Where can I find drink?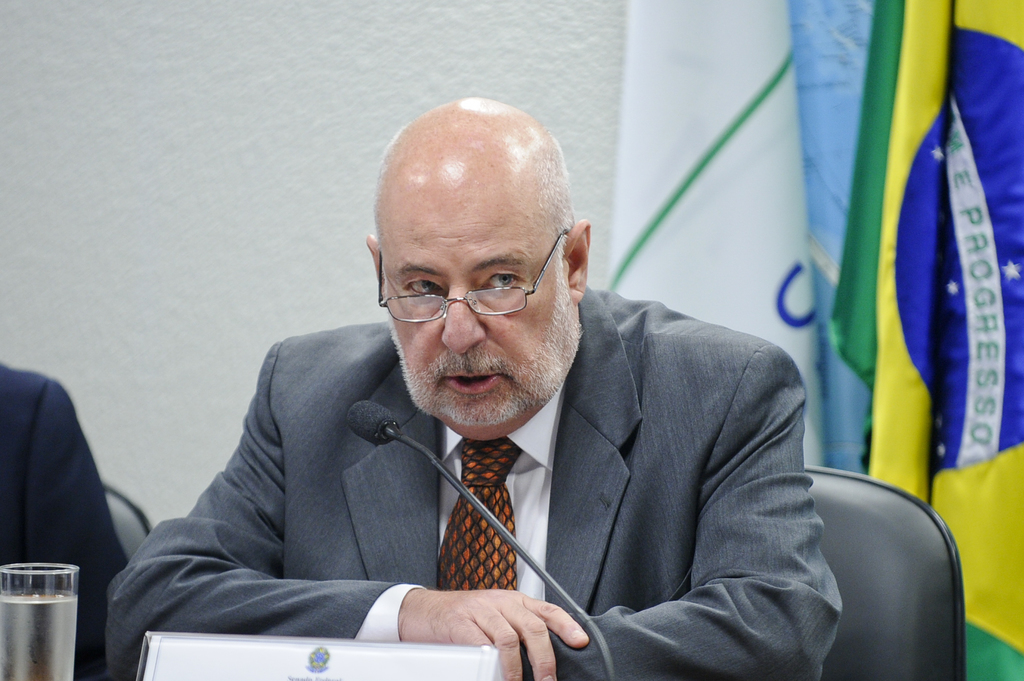
You can find it at bbox=[0, 589, 81, 680].
